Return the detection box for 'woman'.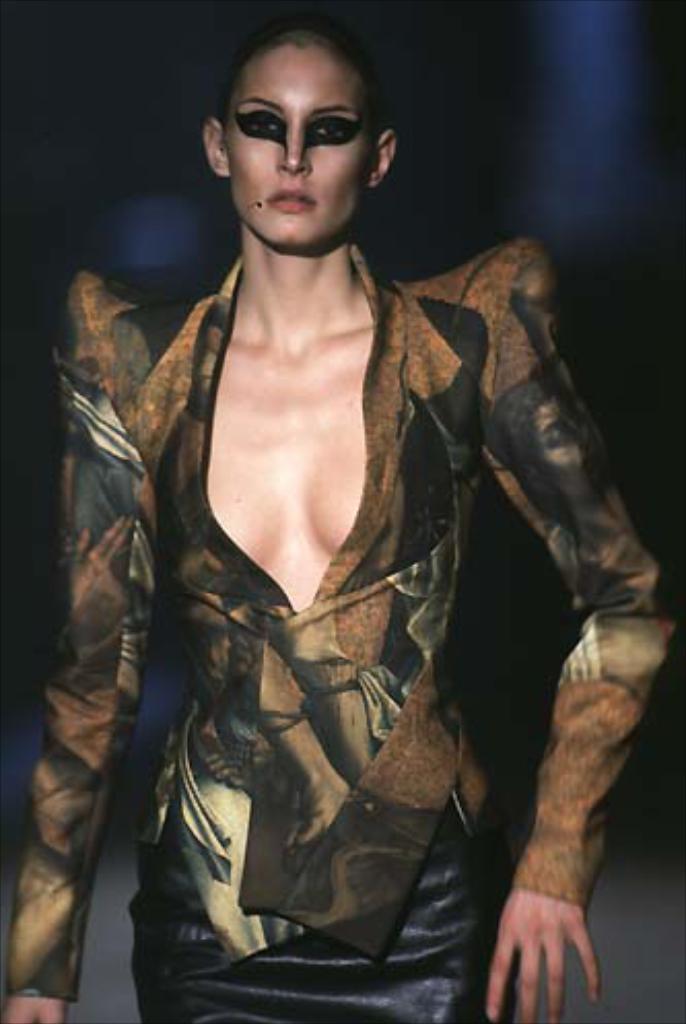
{"left": 0, "top": 8, "right": 684, "bottom": 1022}.
